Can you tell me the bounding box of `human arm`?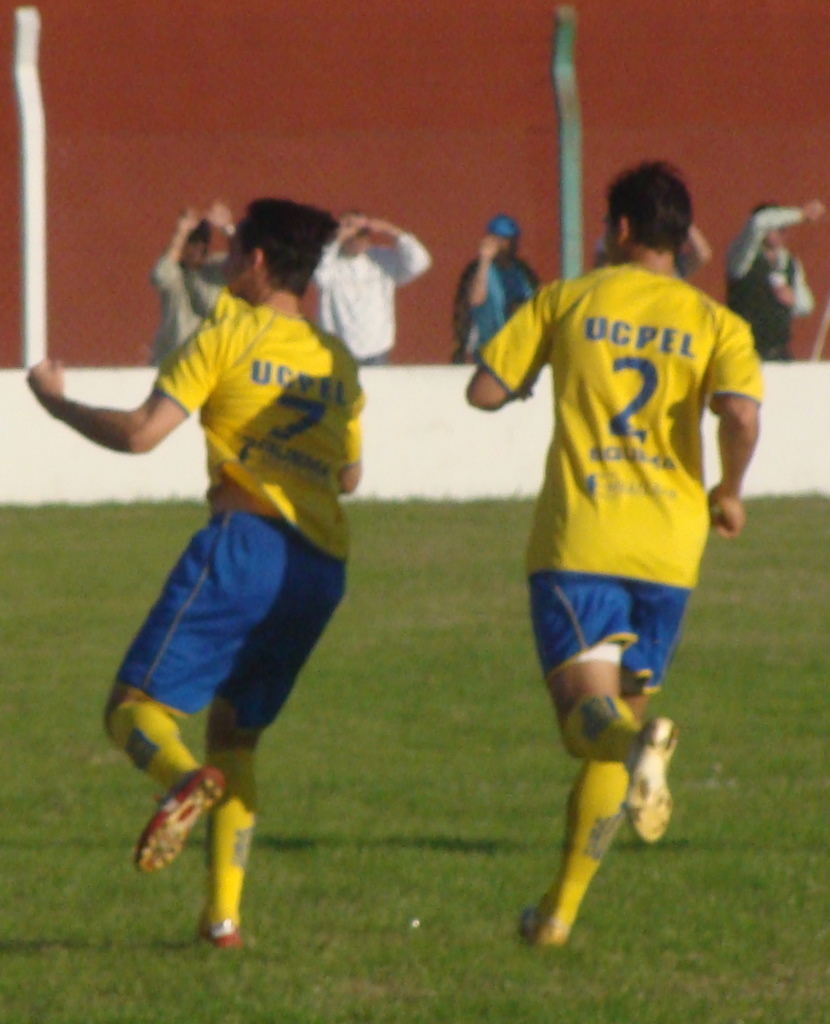
region(349, 217, 433, 288).
